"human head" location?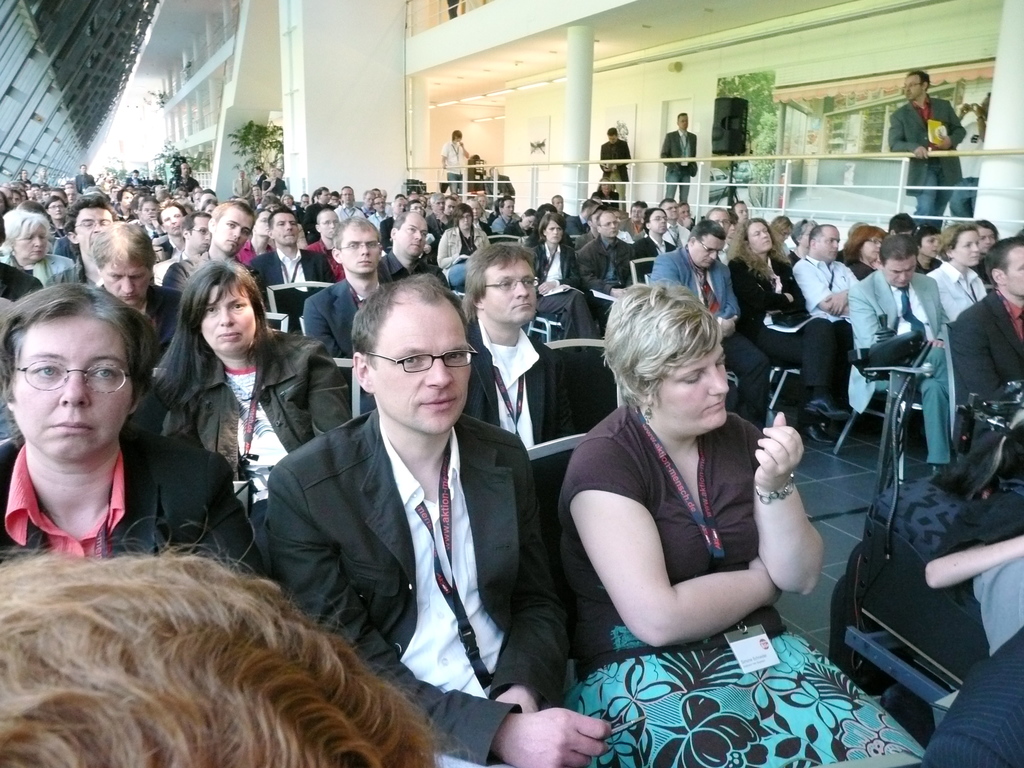
(313,209,341,242)
